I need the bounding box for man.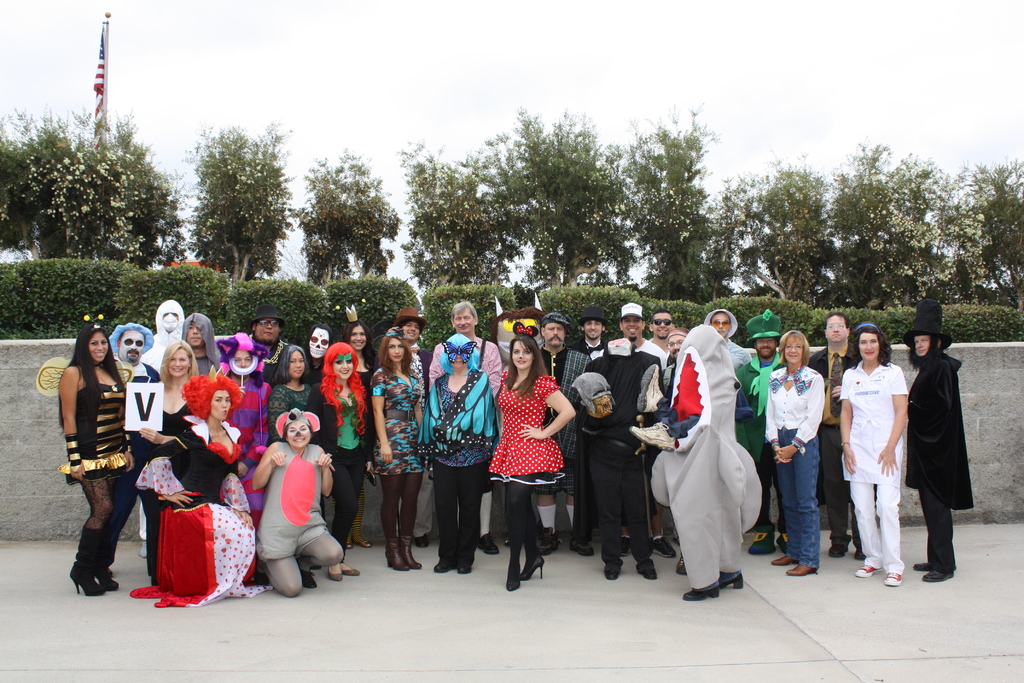
Here it is: <region>536, 311, 594, 559</region>.
